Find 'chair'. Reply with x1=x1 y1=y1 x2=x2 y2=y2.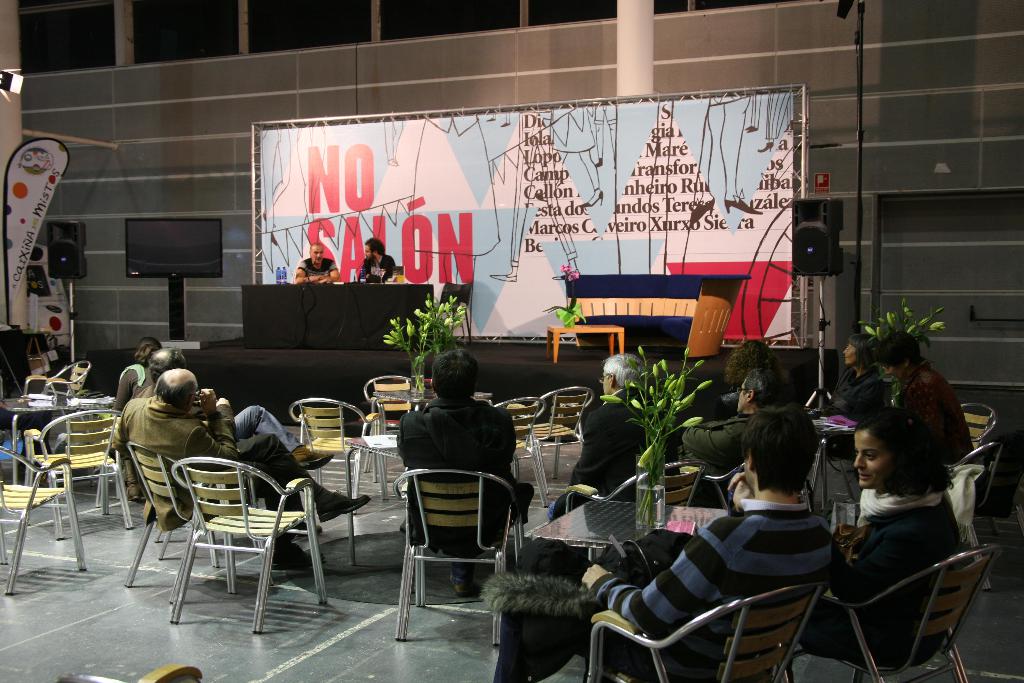
x1=394 y1=467 x2=526 y2=651.
